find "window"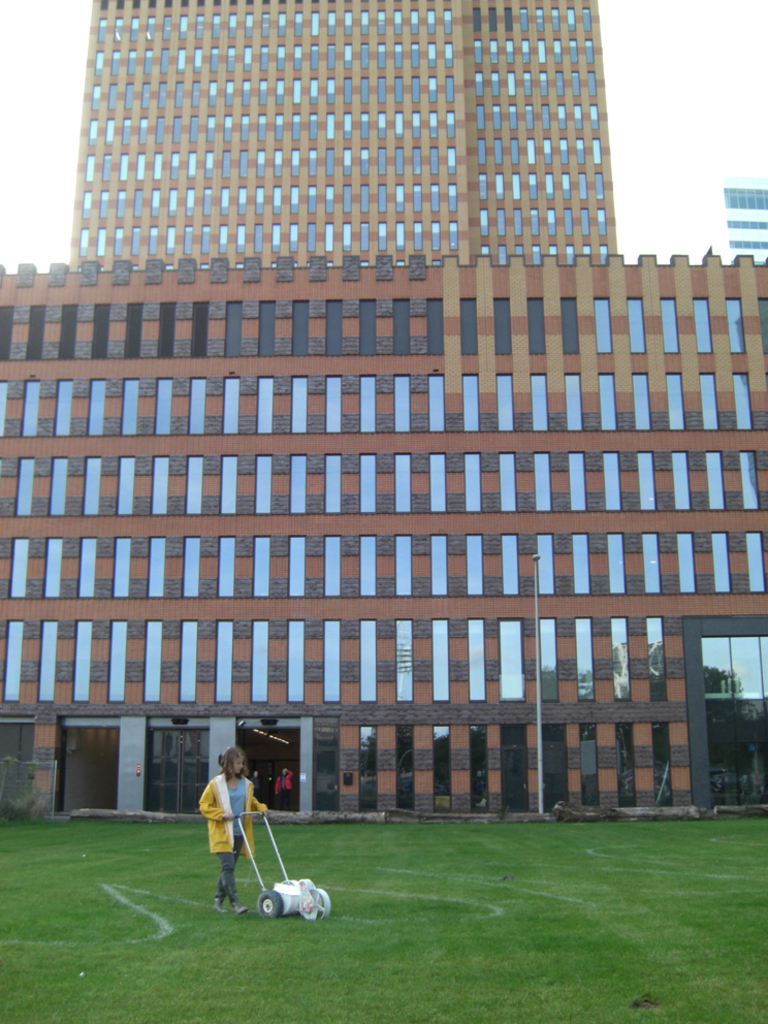
Rect(601, 452, 620, 514)
